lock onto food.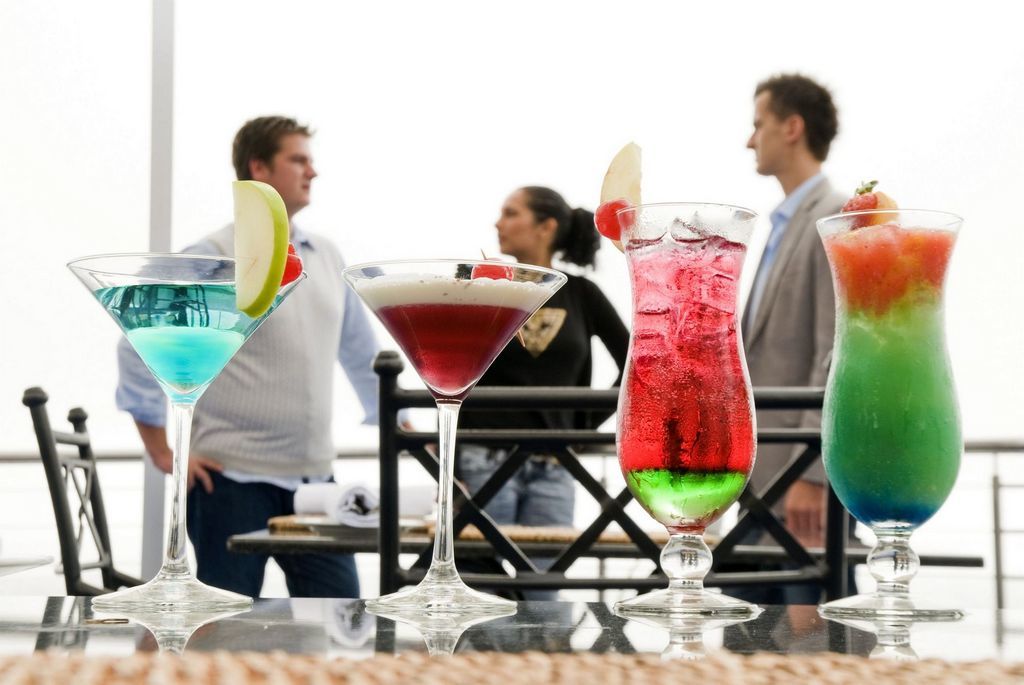
Locked: locate(469, 245, 512, 280).
